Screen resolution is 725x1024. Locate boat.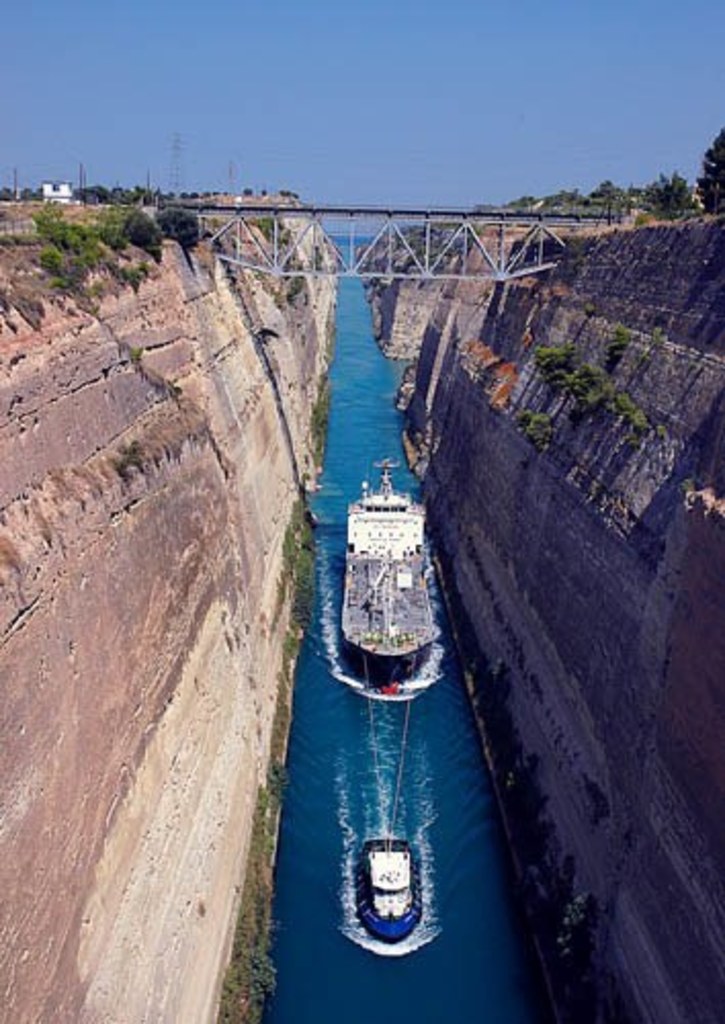
crop(332, 453, 451, 696).
